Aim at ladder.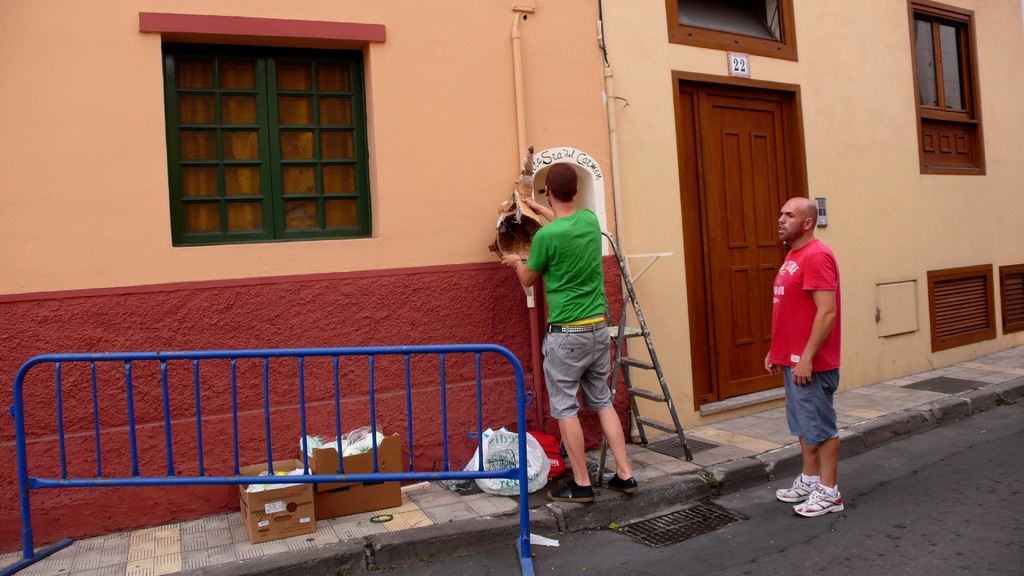
Aimed at region(564, 227, 698, 482).
